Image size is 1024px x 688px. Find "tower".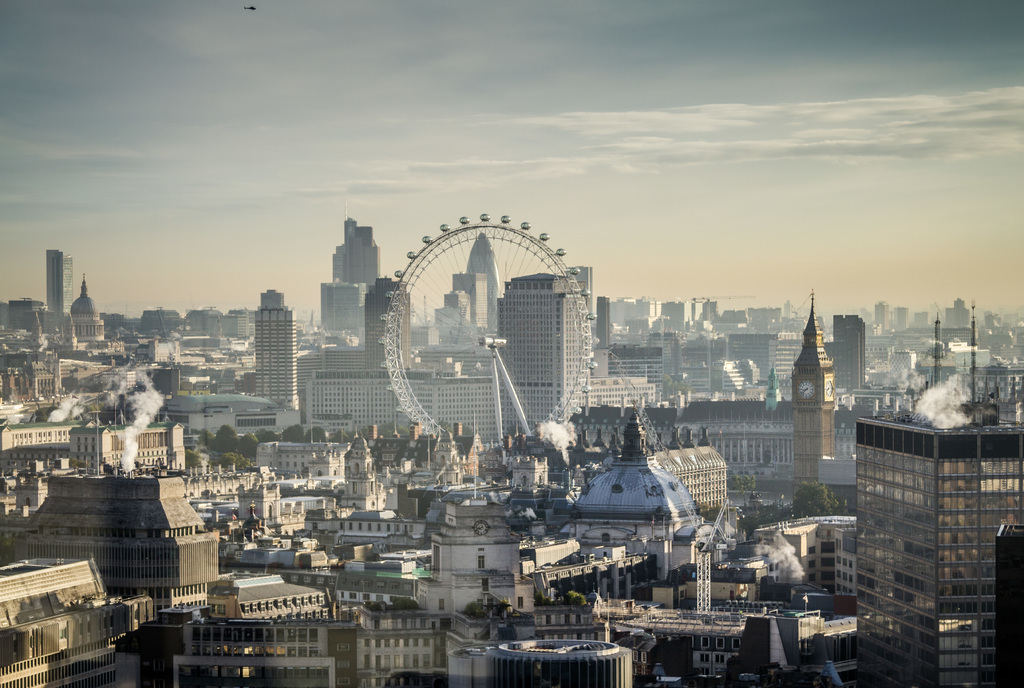
(left=320, top=220, right=379, bottom=324).
